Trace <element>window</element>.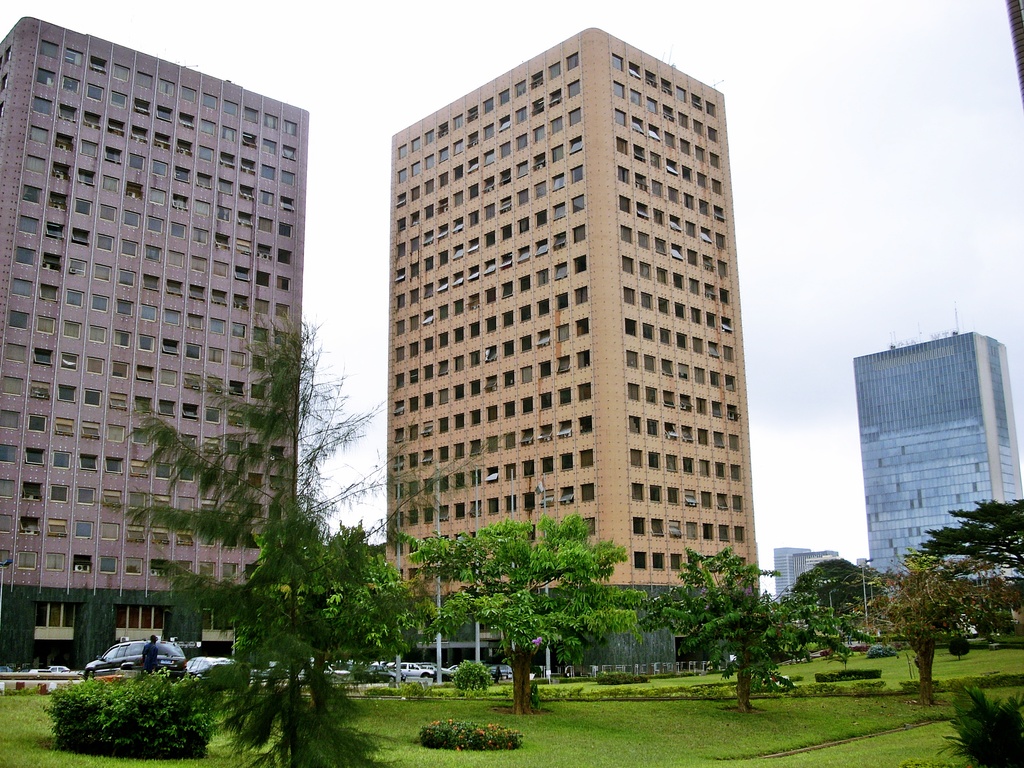
Traced to bbox=(567, 51, 577, 71).
